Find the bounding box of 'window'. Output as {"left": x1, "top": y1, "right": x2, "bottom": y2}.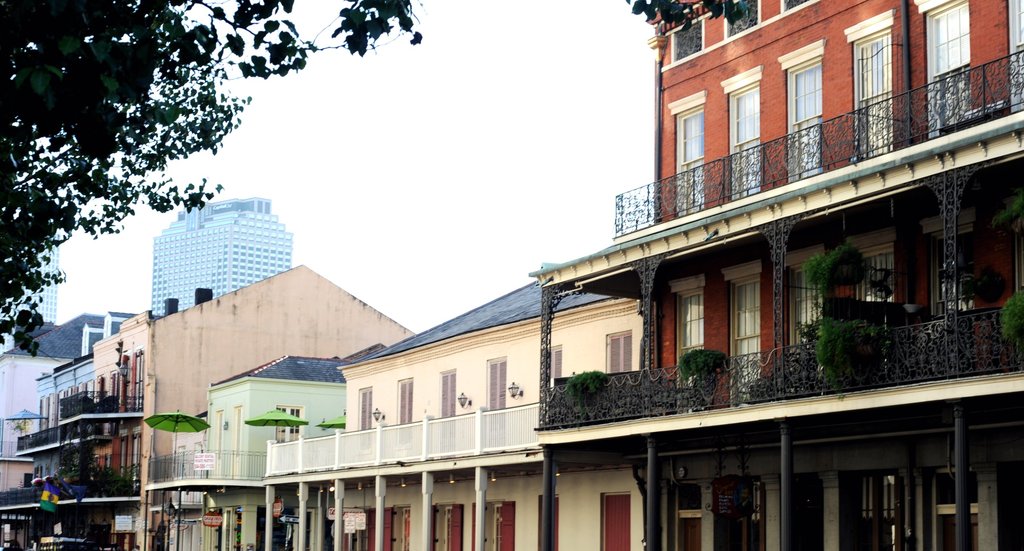
{"left": 787, "top": 270, "right": 824, "bottom": 347}.
